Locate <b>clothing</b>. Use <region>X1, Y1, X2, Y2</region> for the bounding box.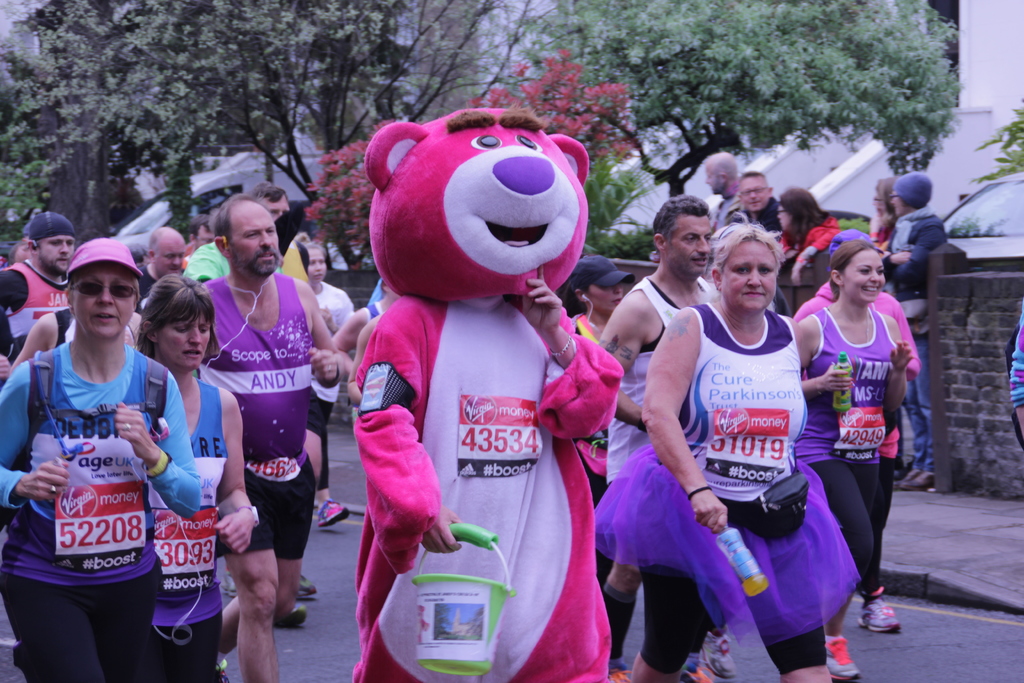
<region>591, 302, 863, 682</region>.
